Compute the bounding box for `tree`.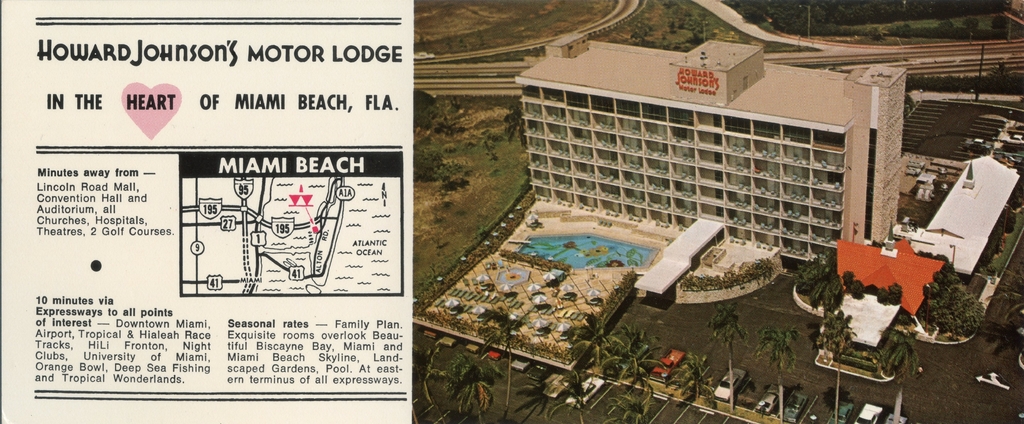
{"left": 753, "top": 324, "right": 804, "bottom": 423}.
